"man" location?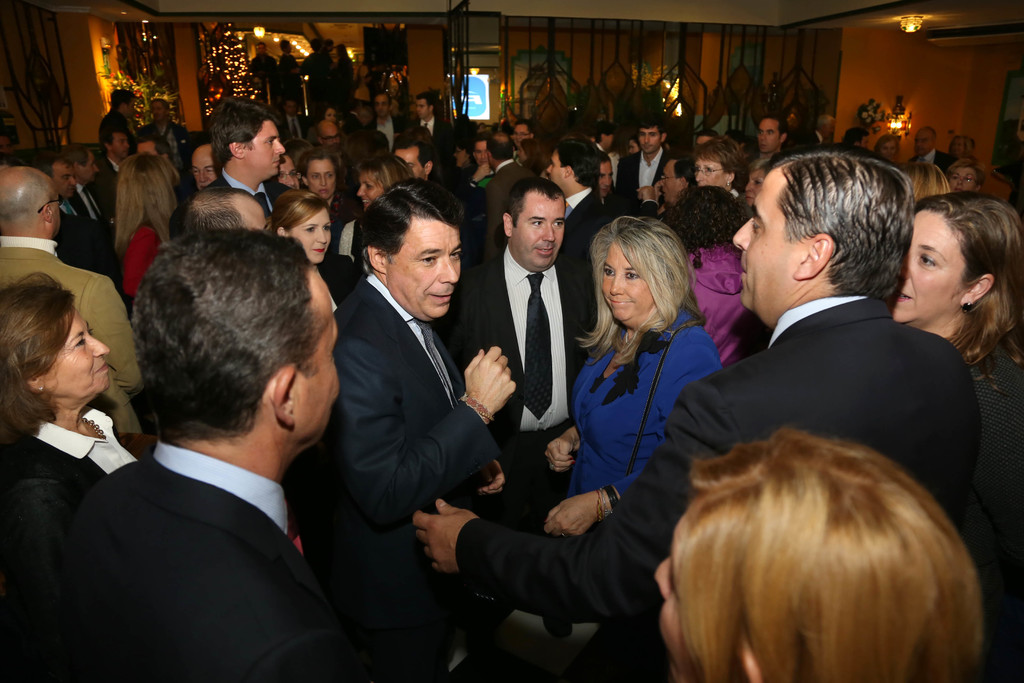
select_region(248, 40, 272, 94)
